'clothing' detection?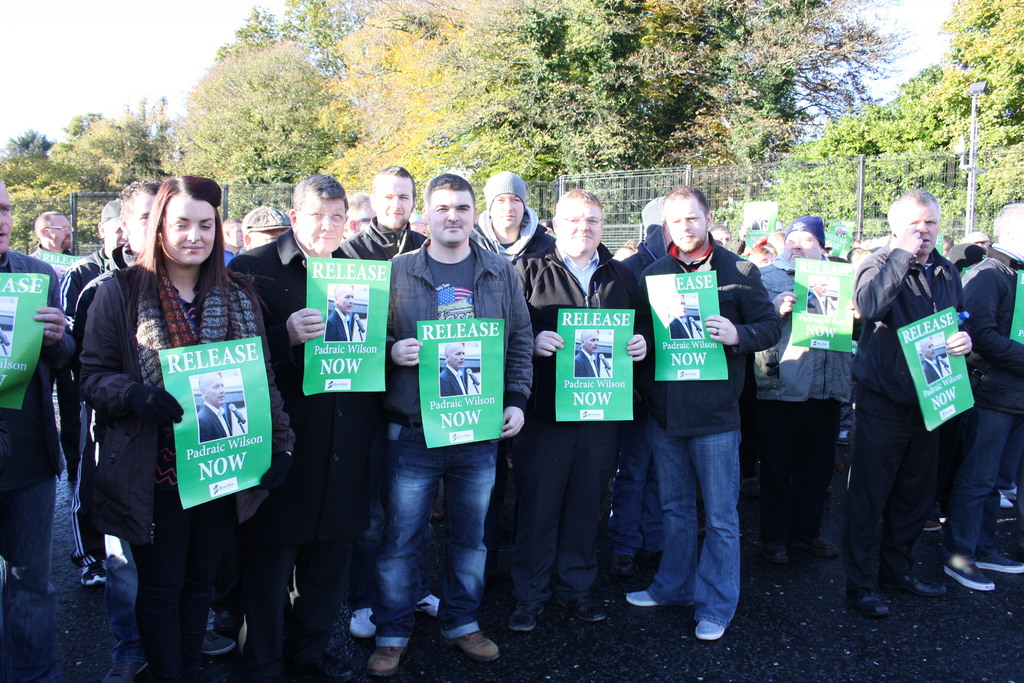
rect(225, 239, 243, 256)
